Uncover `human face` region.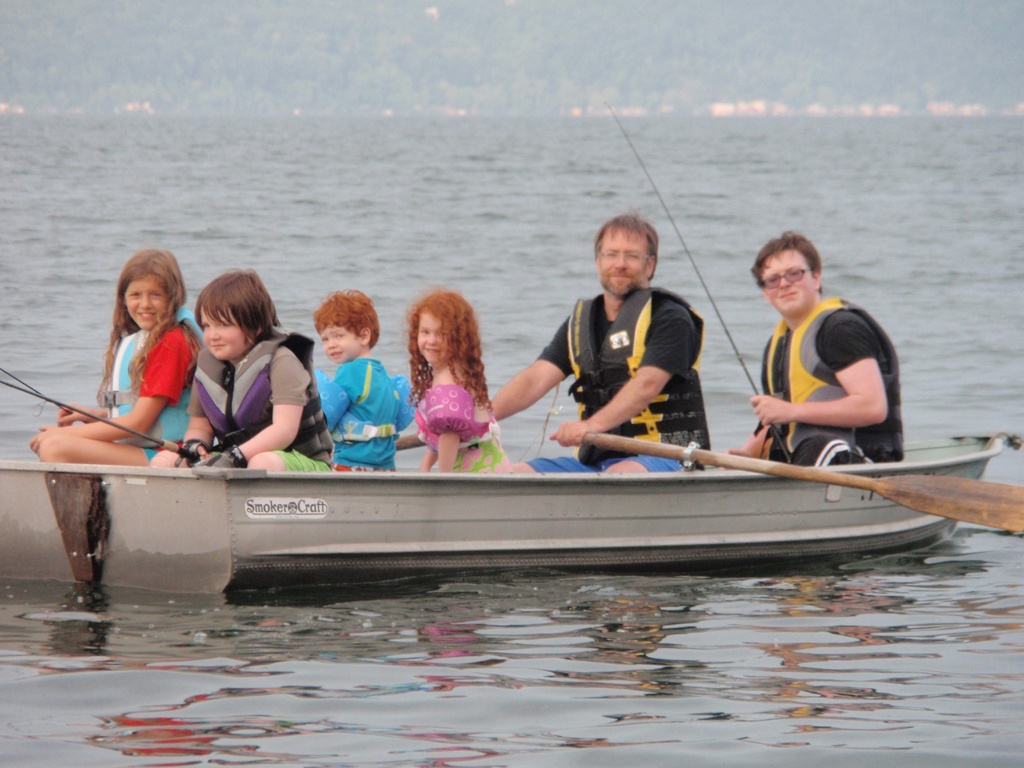
Uncovered: {"left": 758, "top": 252, "right": 810, "bottom": 317}.
